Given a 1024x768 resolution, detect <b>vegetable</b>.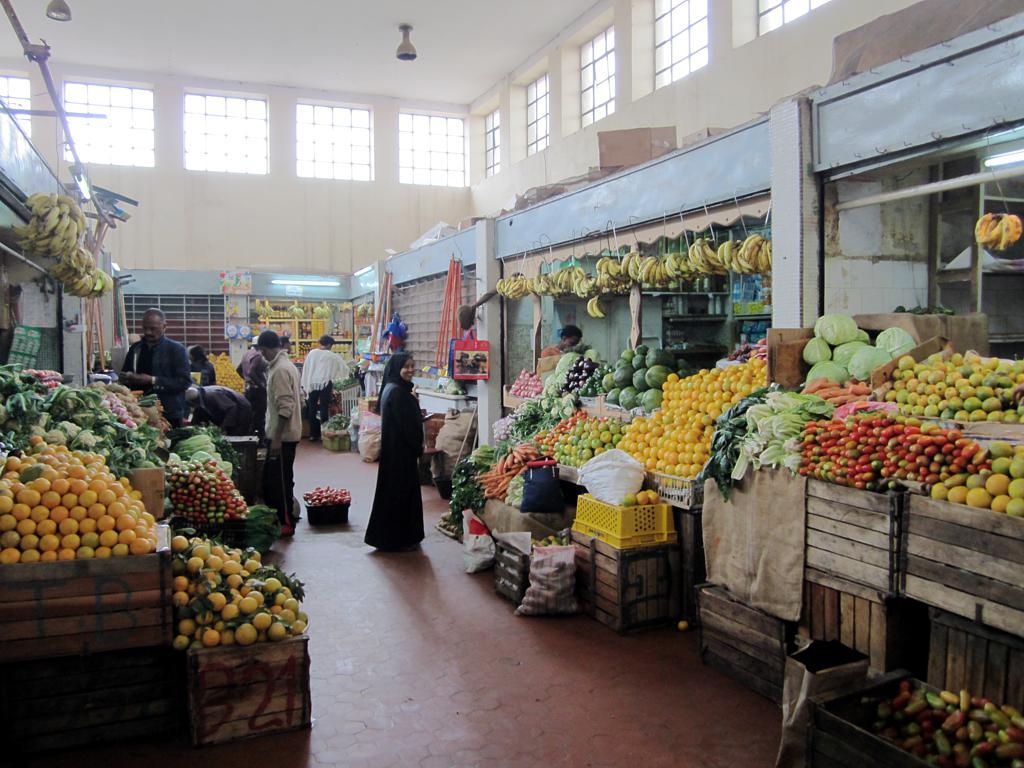
(519,517,585,616).
